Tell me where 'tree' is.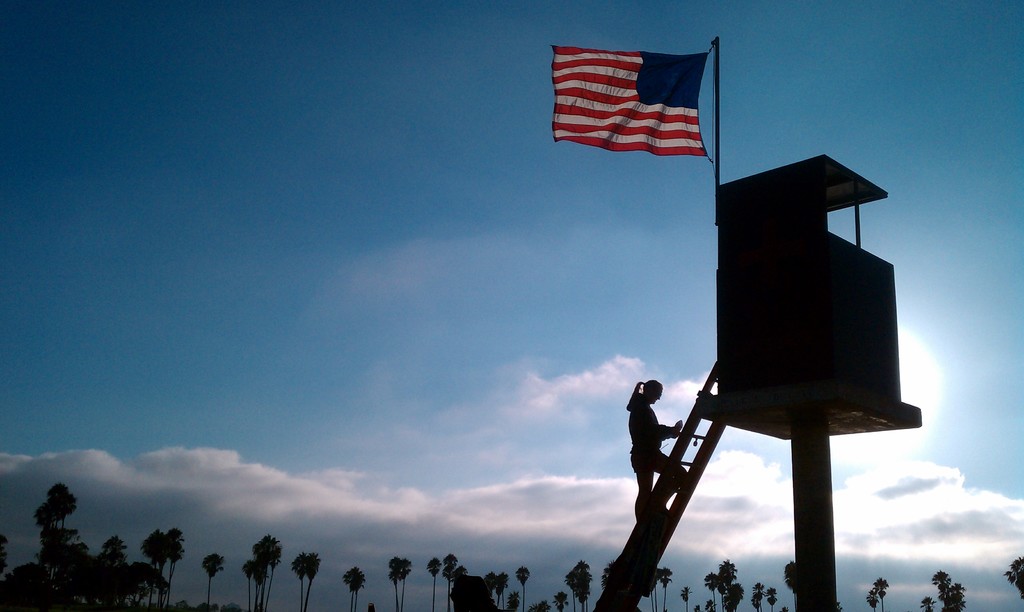
'tree' is at 554,589,566,610.
